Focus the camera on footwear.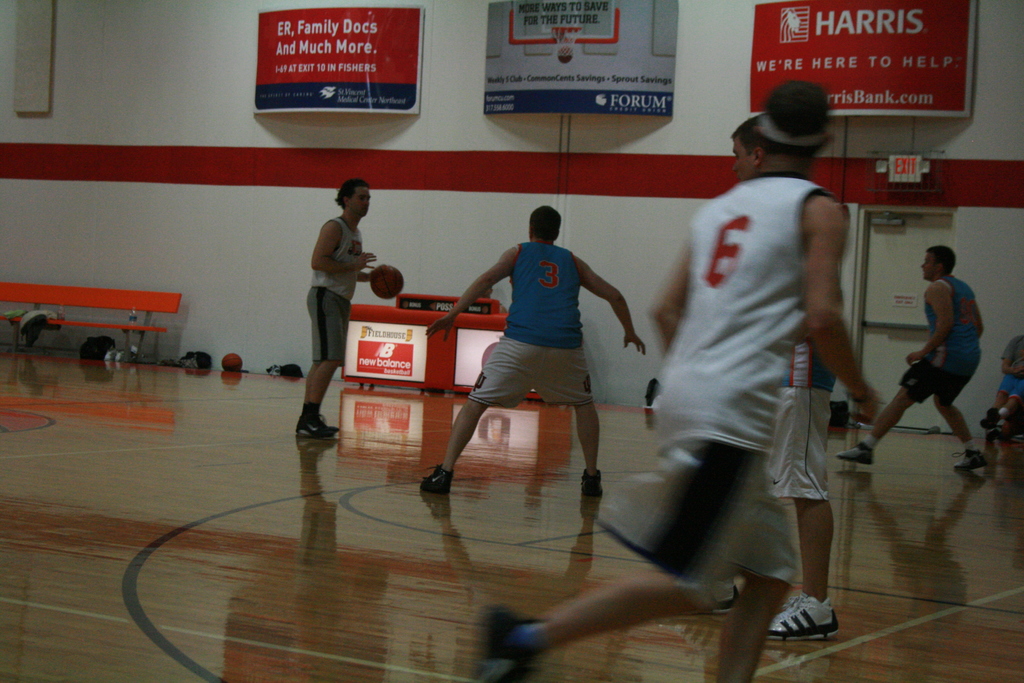
Focus region: [764, 593, 847, 657].
